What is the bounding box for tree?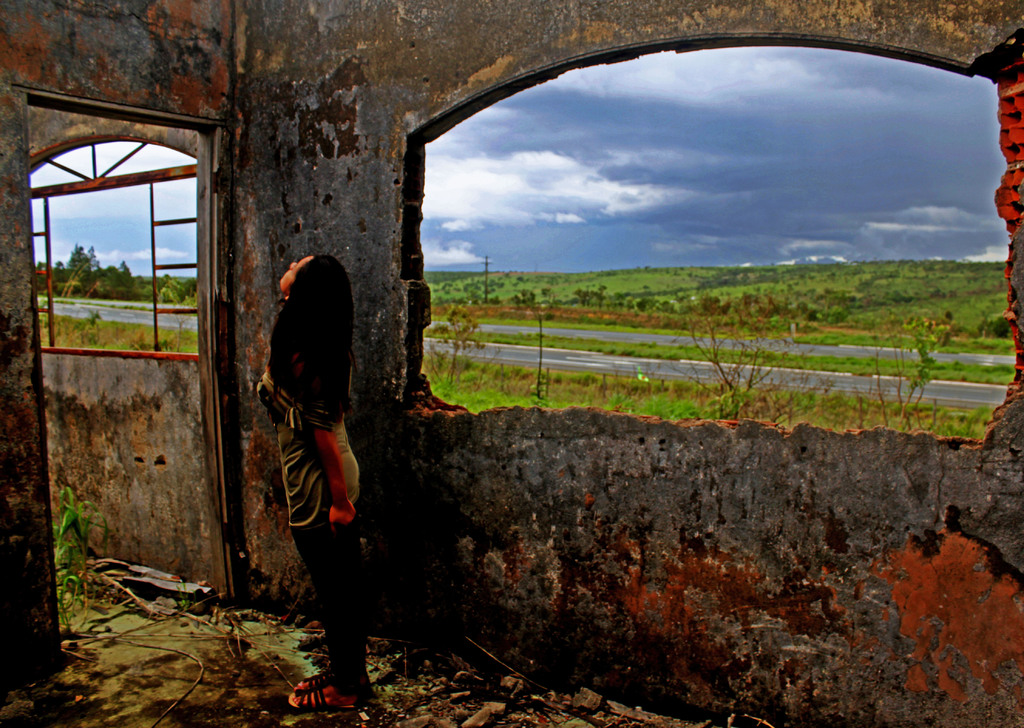
detection(426, 303, 483, 390).
